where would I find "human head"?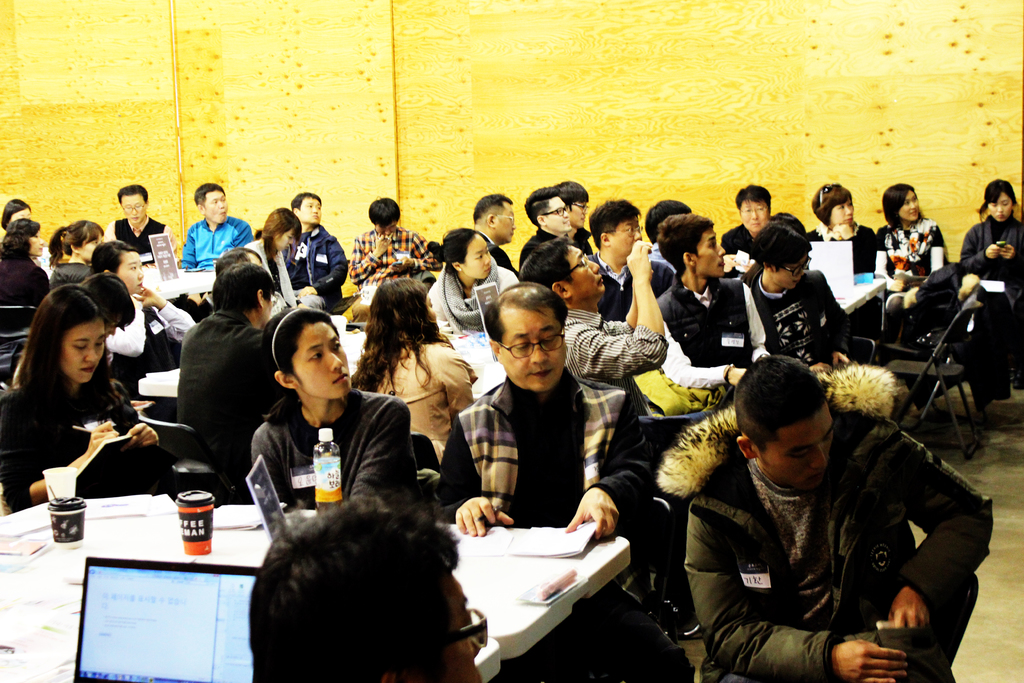
At {"x1": 192, "y1": 179, "x2": 227, "y2": 226}.
